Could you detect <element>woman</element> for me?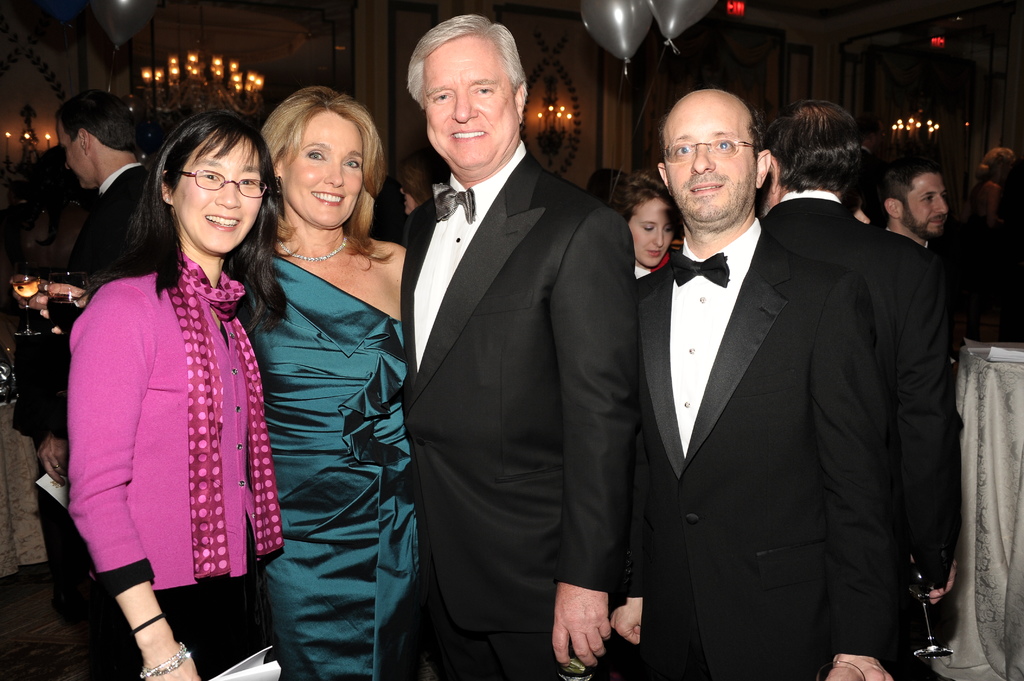
Detection result: {"left": 70, "top": 108, "right": 288, "bottom": 680}.
